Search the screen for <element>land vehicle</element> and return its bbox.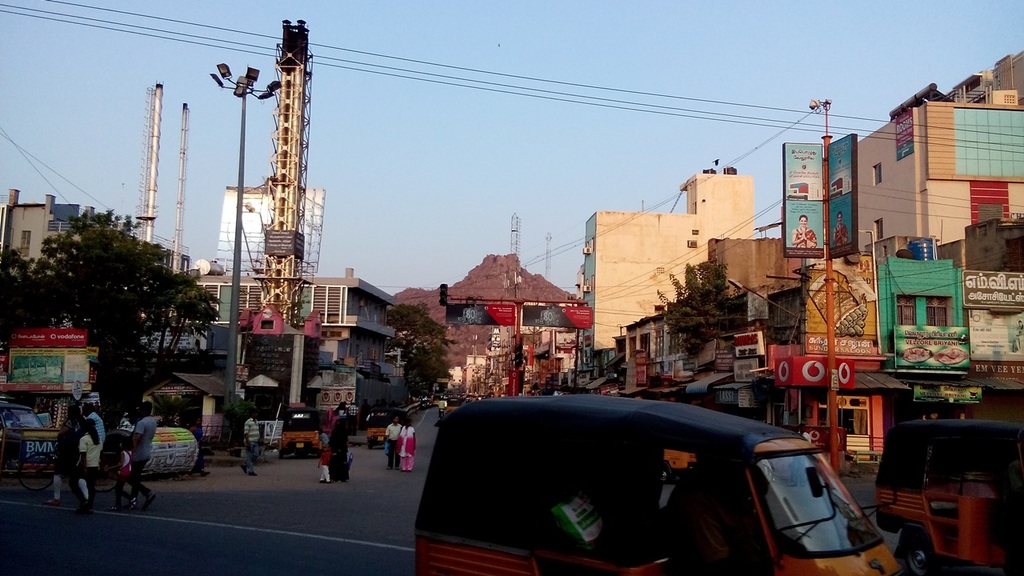
Found: 278/407/322/458.
